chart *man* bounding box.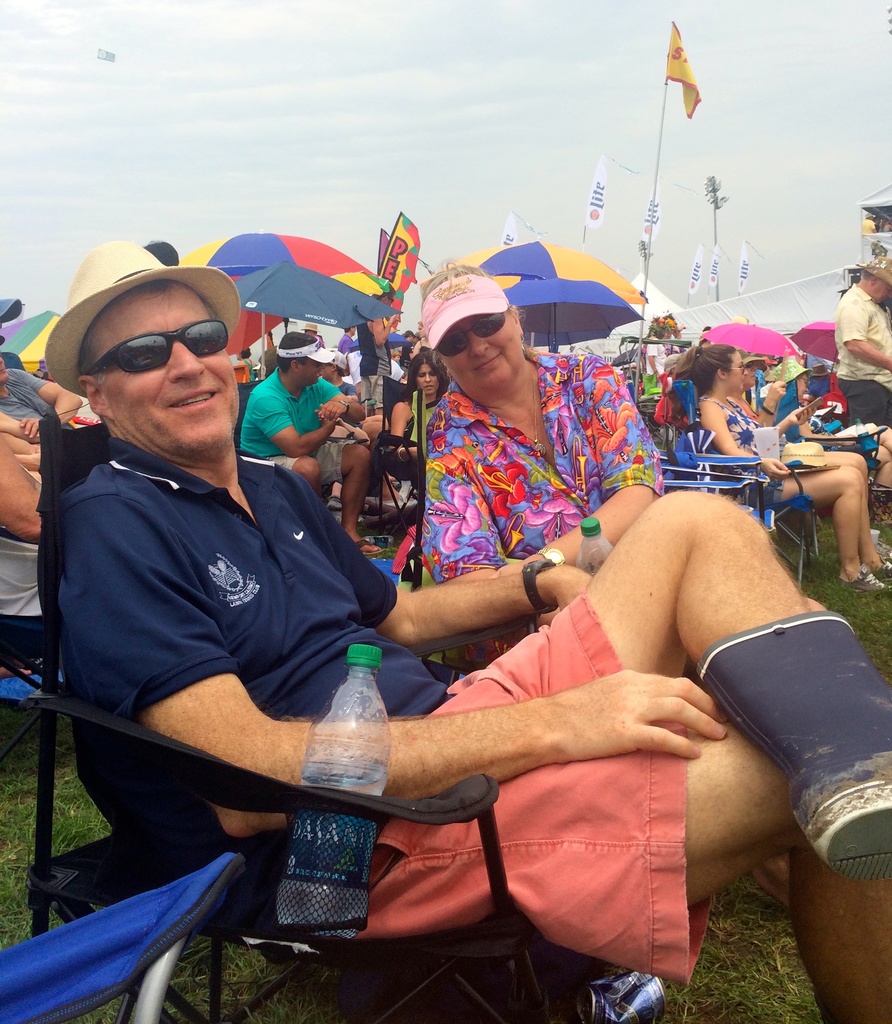
Charted: box=[72, 252, 786, 1002].
